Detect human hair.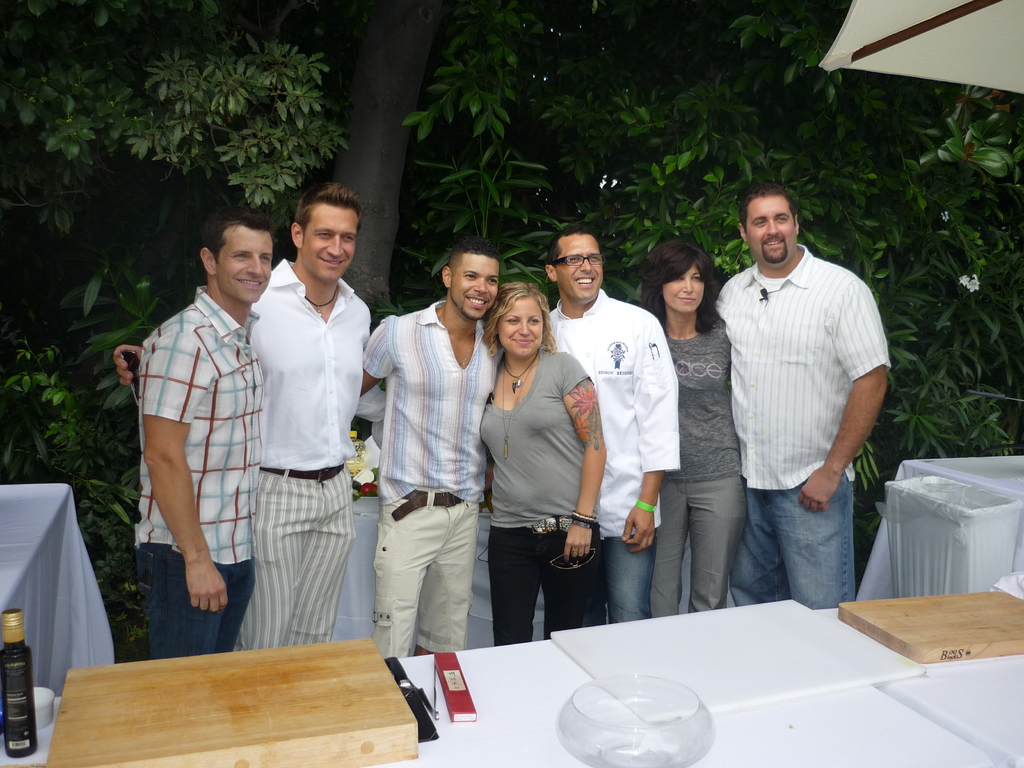
Detected at <box>543,218,600,268</box>.
